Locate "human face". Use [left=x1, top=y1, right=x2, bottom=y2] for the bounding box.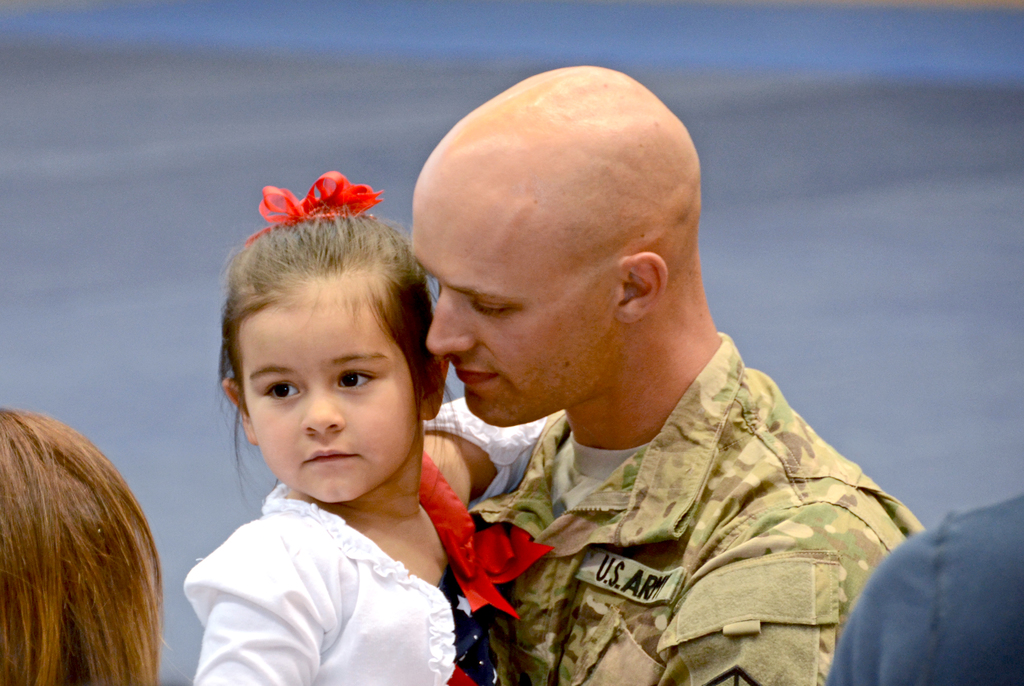
[left=409, top=181, right=611, bottom=429].
